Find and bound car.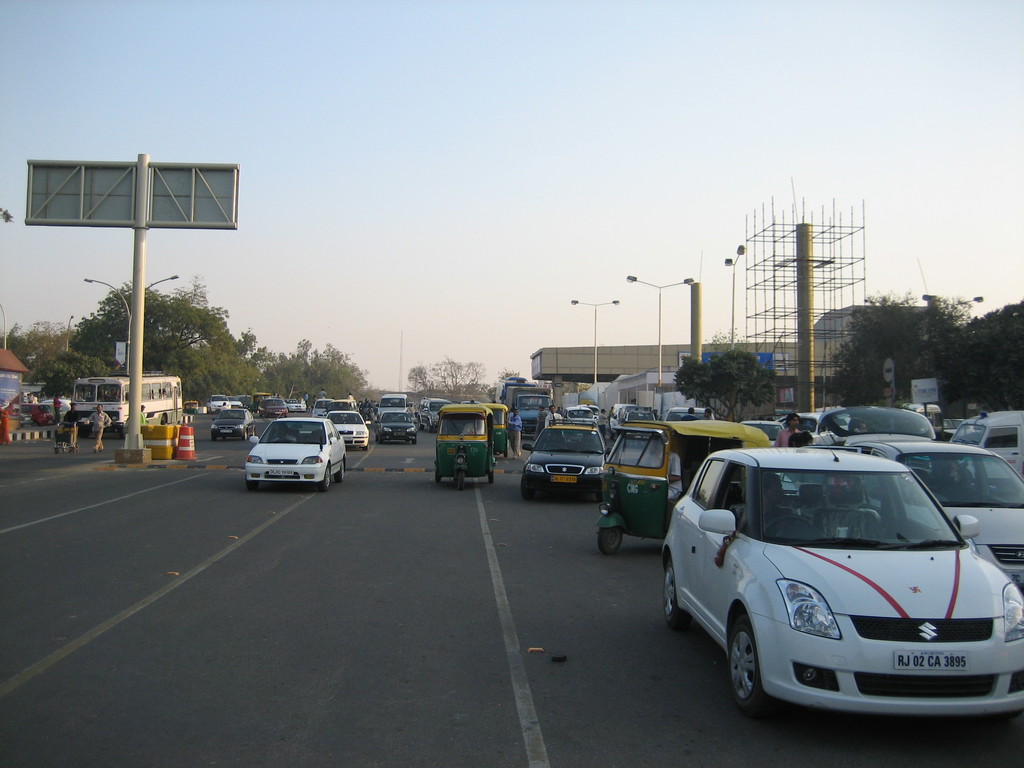
Bound: 732 420 785 449.
